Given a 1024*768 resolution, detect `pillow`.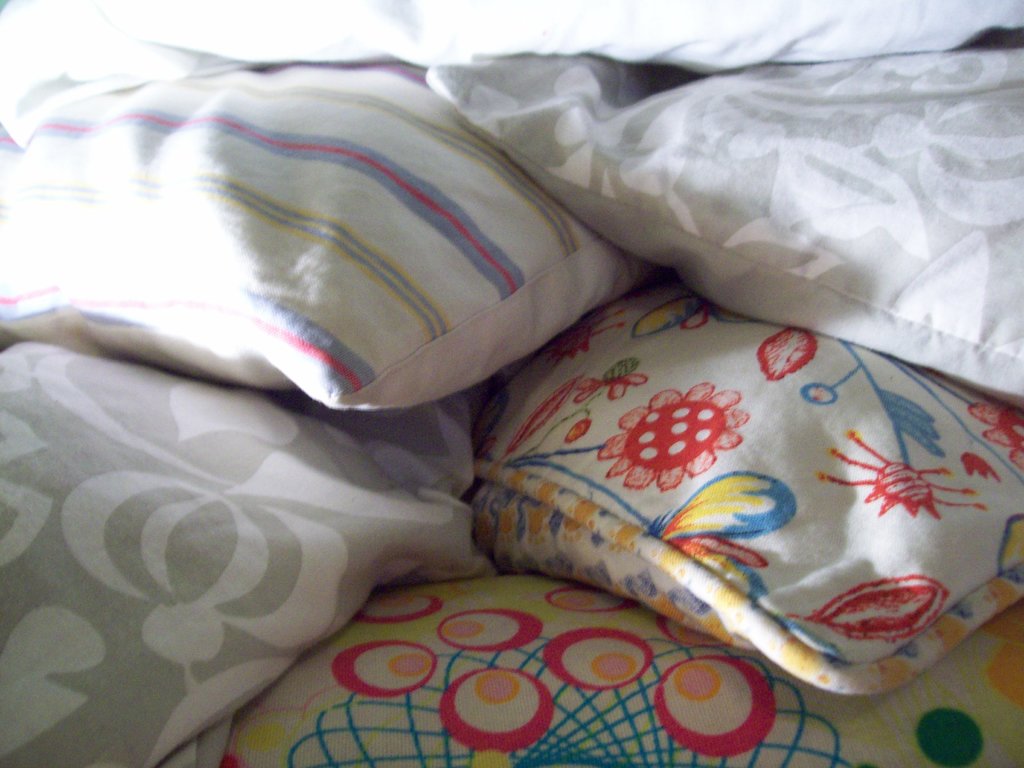
[0,339,502,767].
